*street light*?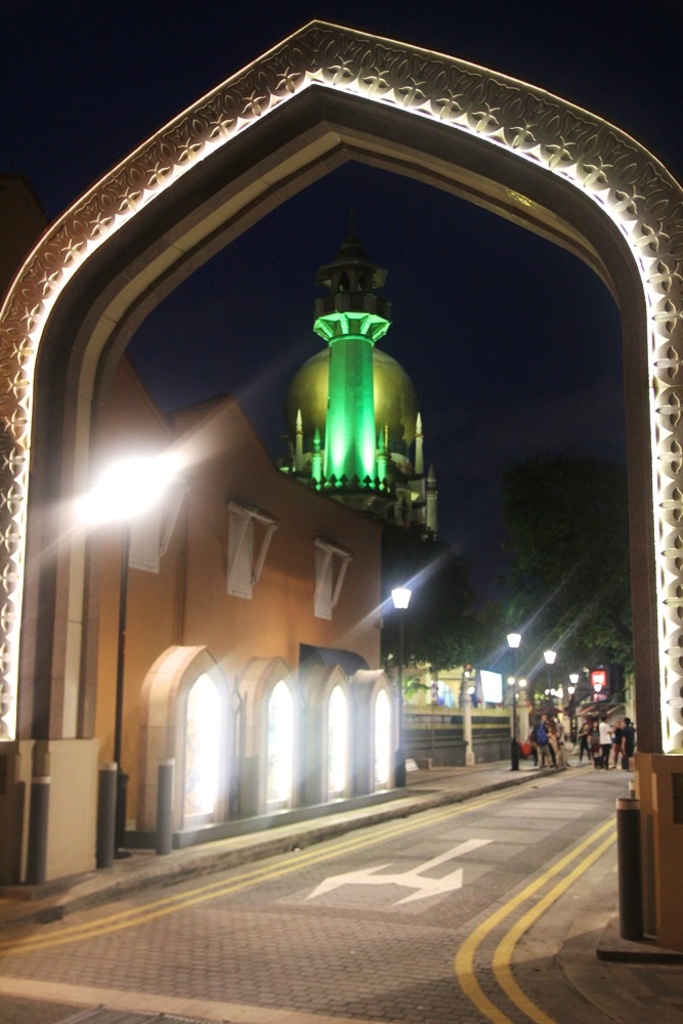
568, 689, 572, 744
